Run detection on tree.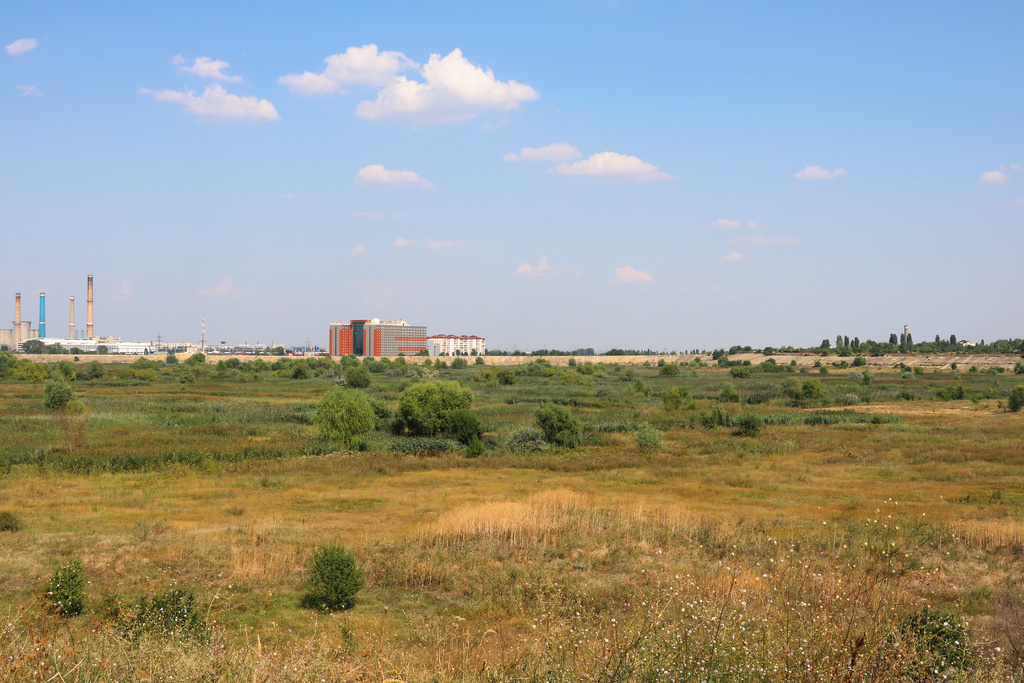
Result: 291/546/365/618.
